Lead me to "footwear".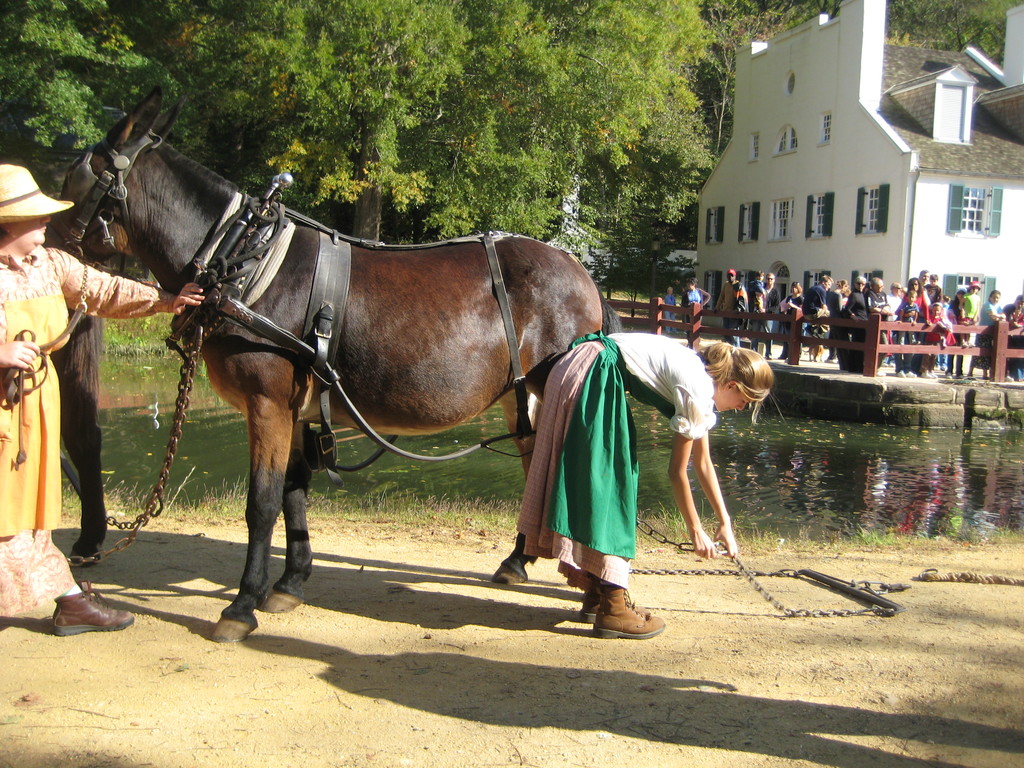
Lead to box=[596, 582, 664, 639].
